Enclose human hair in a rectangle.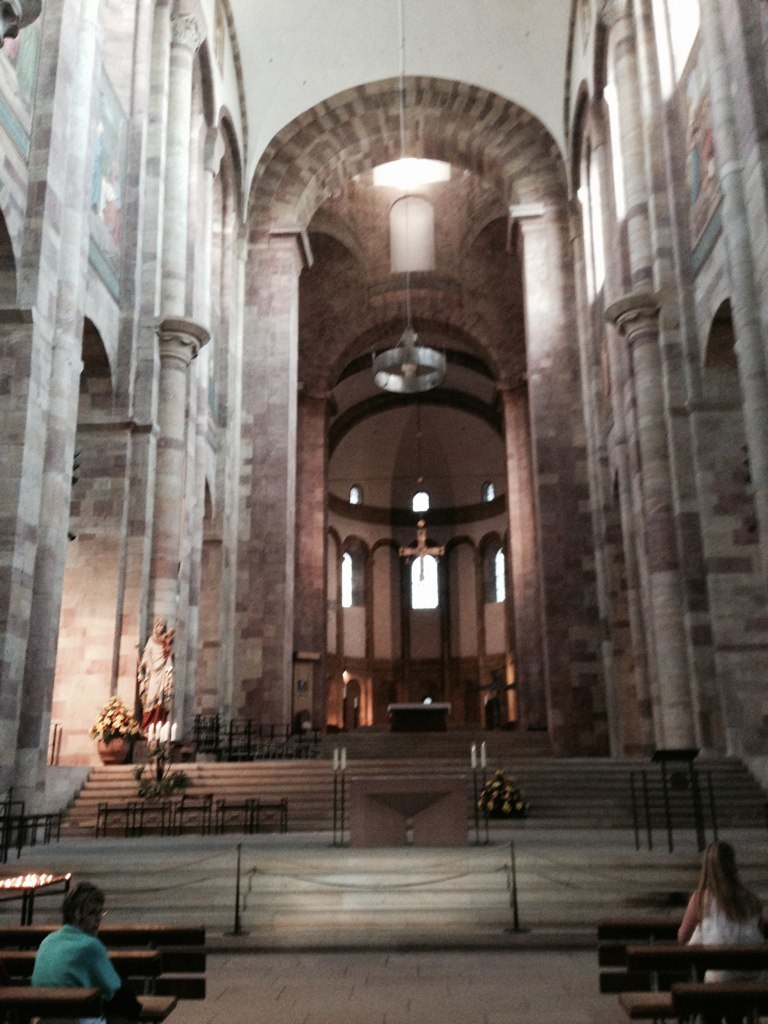
BBox(65, 876, 113, 938).
